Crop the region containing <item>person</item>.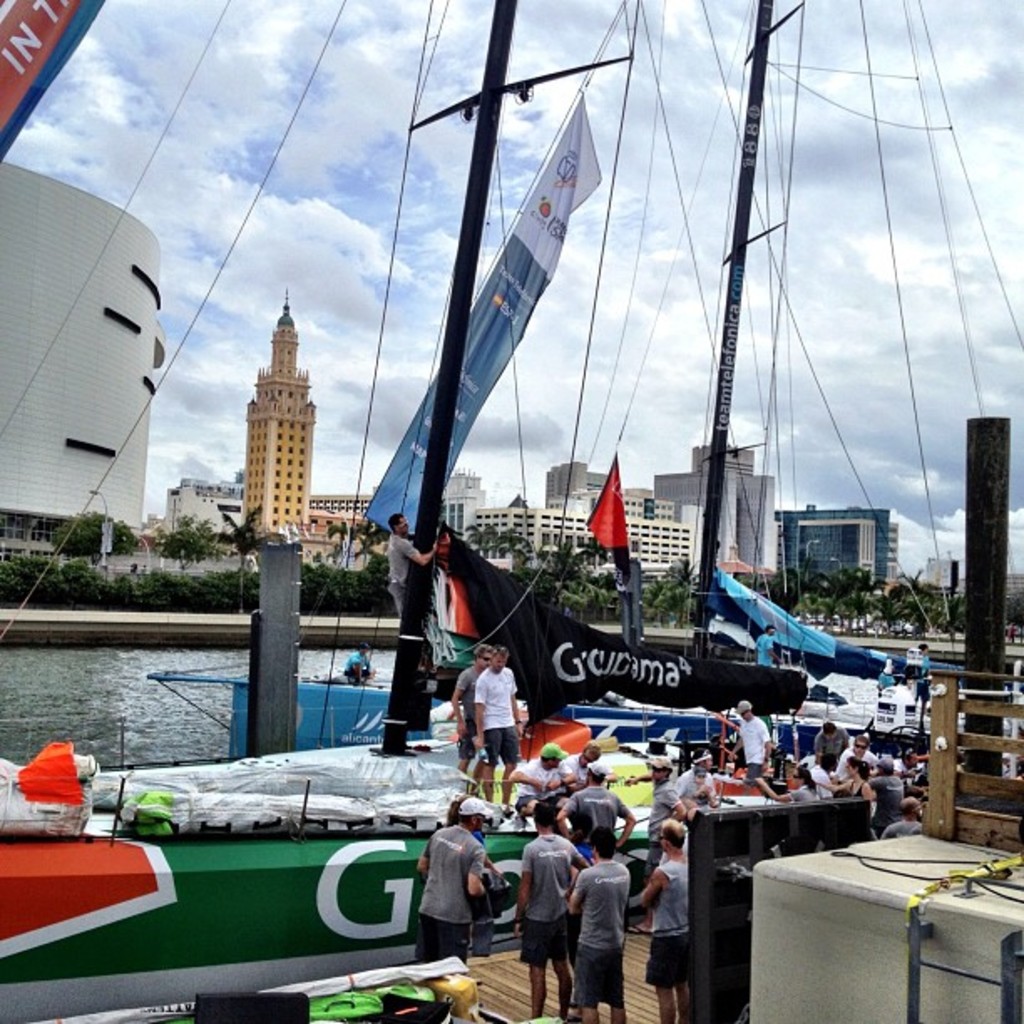
Crop region: 637 818 693 1022.
